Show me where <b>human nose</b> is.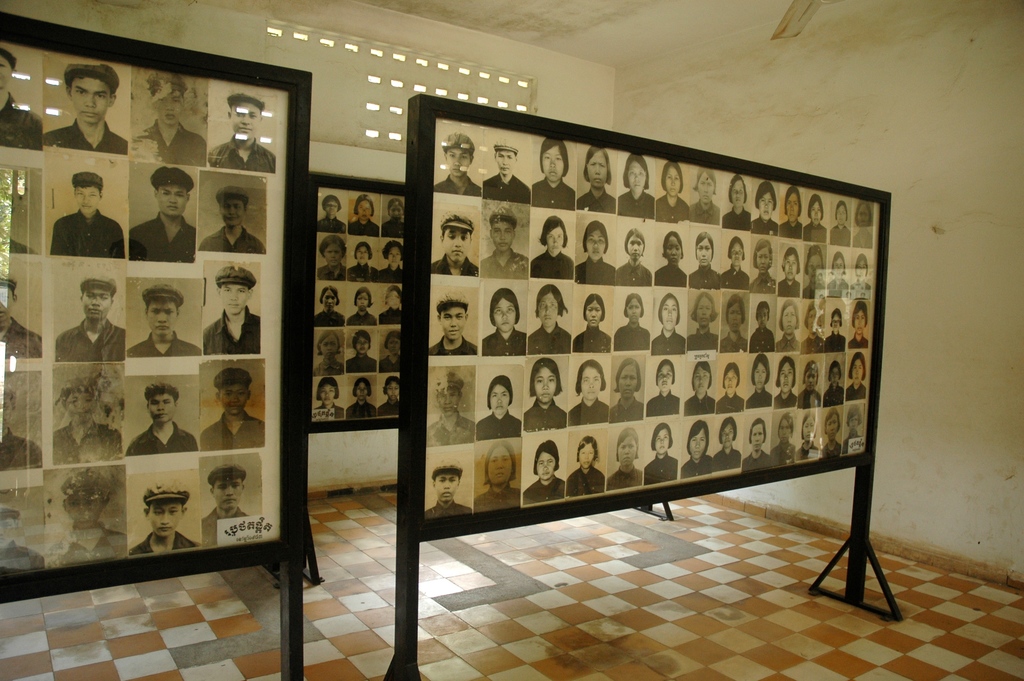
<b>human nose</b> is at <region>90, 297, 98, 306</region>.
